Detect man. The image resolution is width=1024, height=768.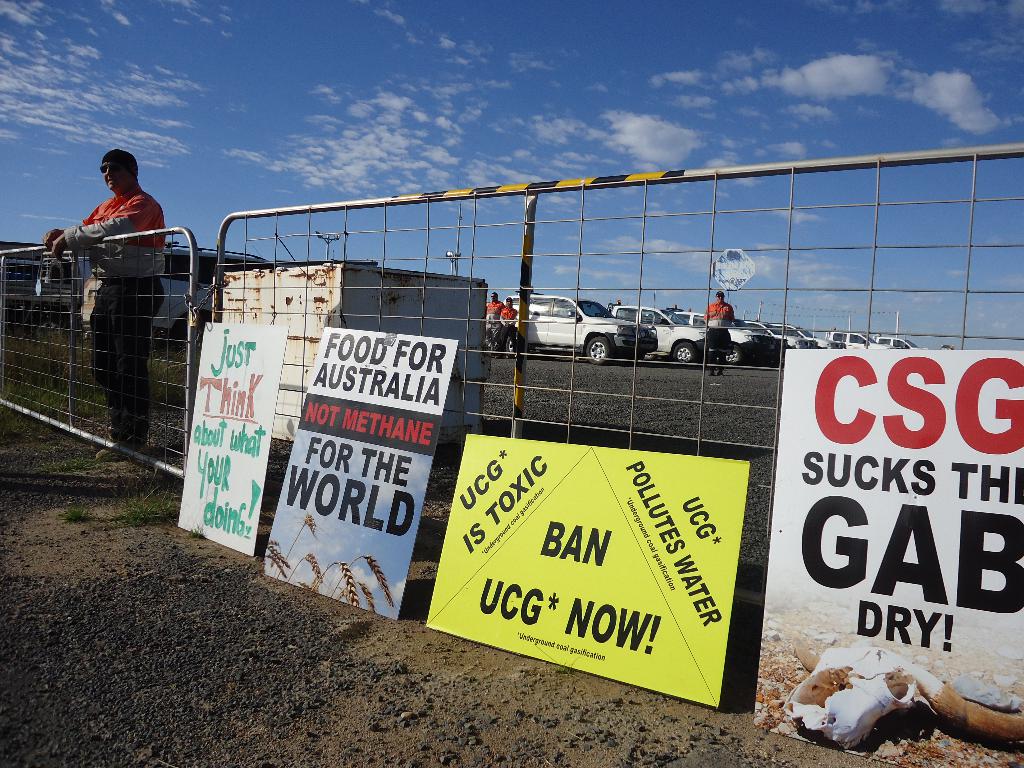
box=[493, 299, 514, 352].
